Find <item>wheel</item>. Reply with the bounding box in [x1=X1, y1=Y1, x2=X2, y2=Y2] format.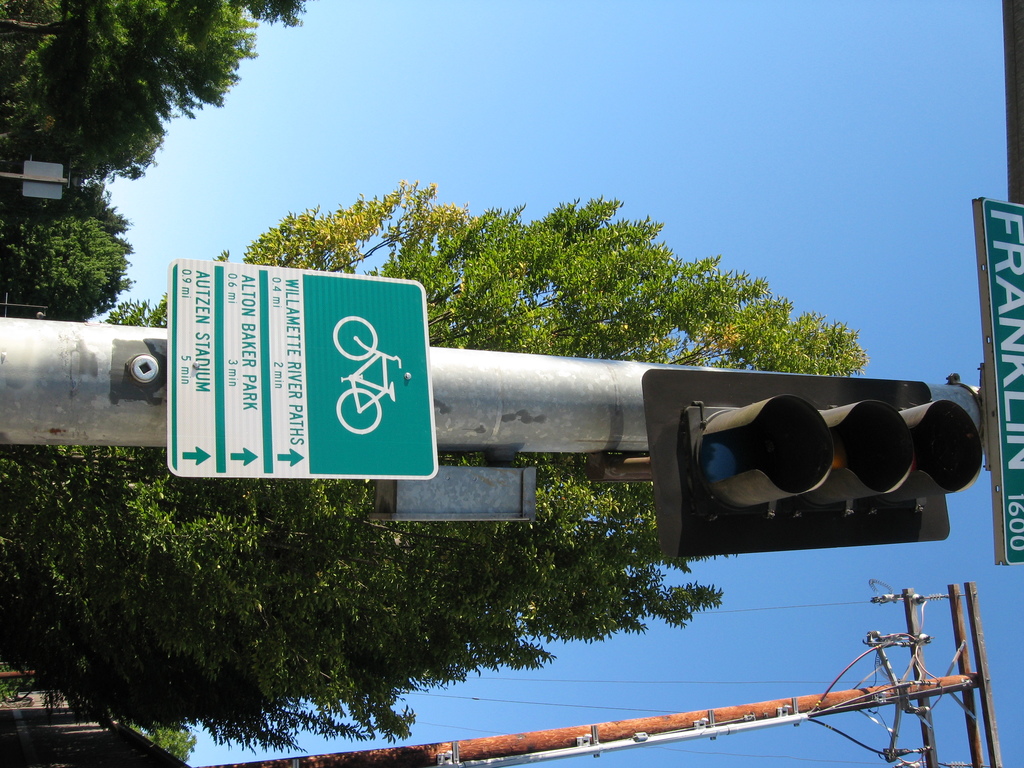
[x1=330, y1=313, x2=378, y2=364].
